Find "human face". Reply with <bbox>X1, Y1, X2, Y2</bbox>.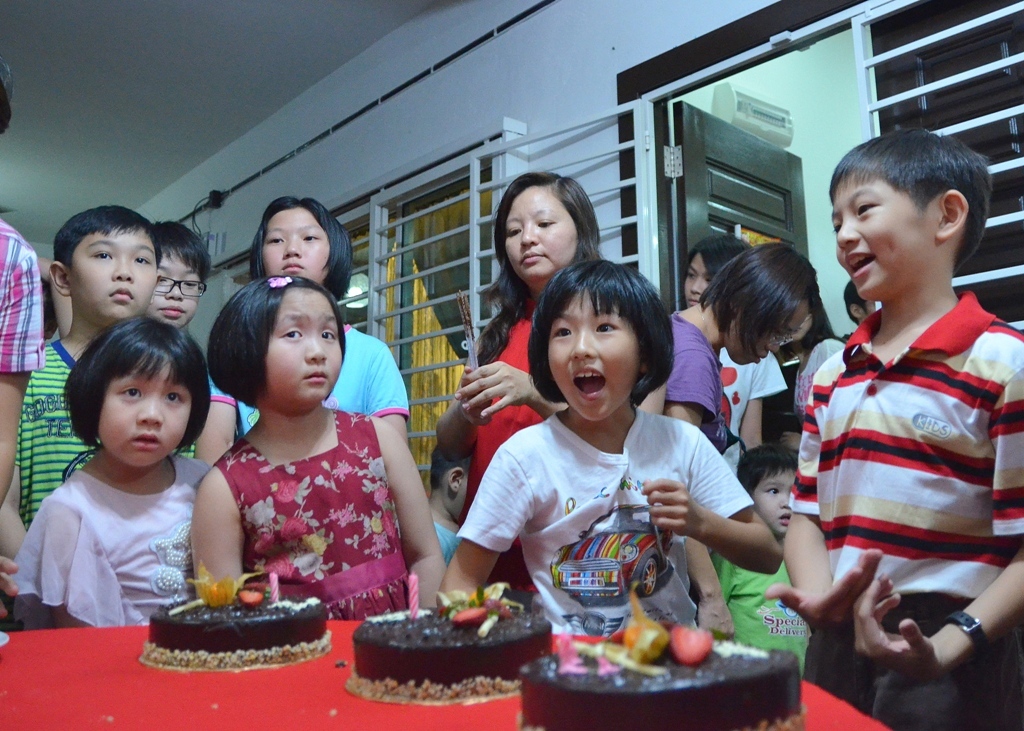
<bbox>497, 182, 582, 282</bbox>.
